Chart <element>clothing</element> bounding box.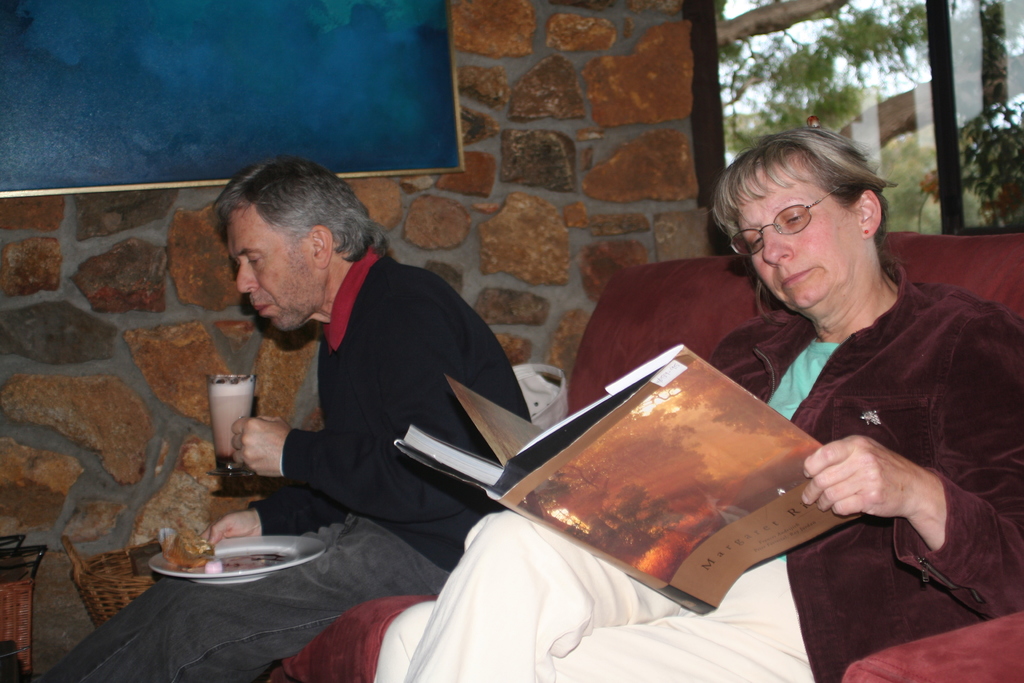
Charted: [33,240,526,682].
